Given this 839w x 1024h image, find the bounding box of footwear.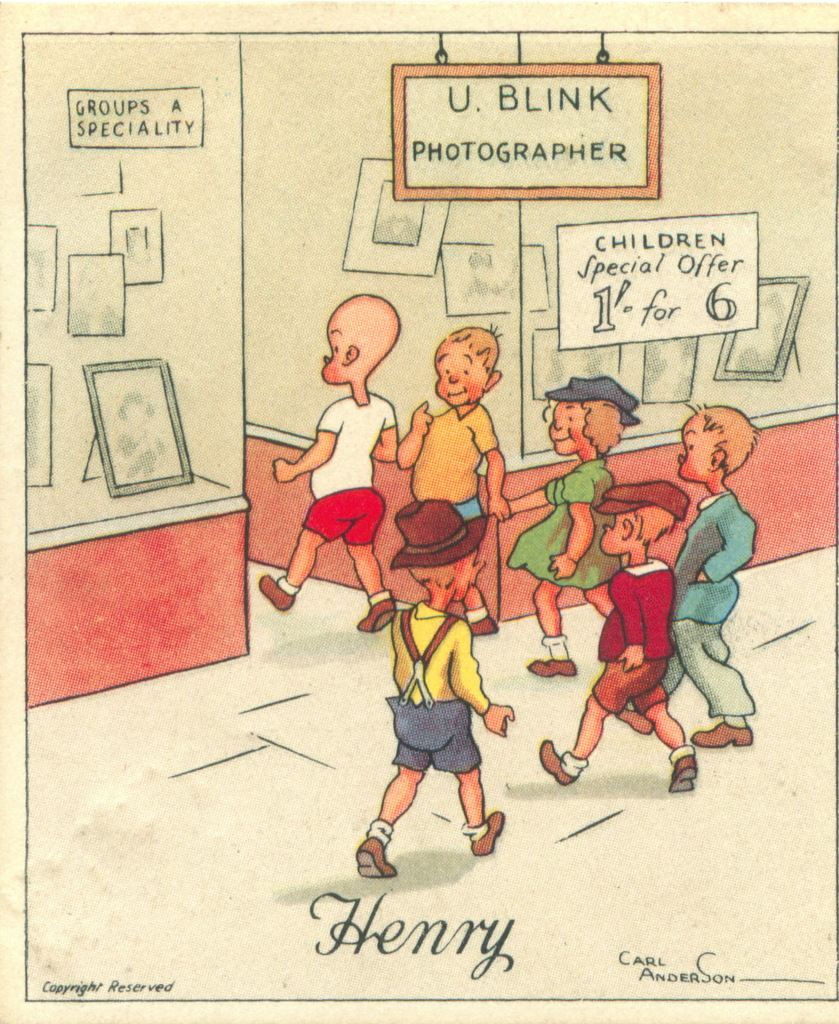
<bbox>471, 811, 506, 853</bbox>.
